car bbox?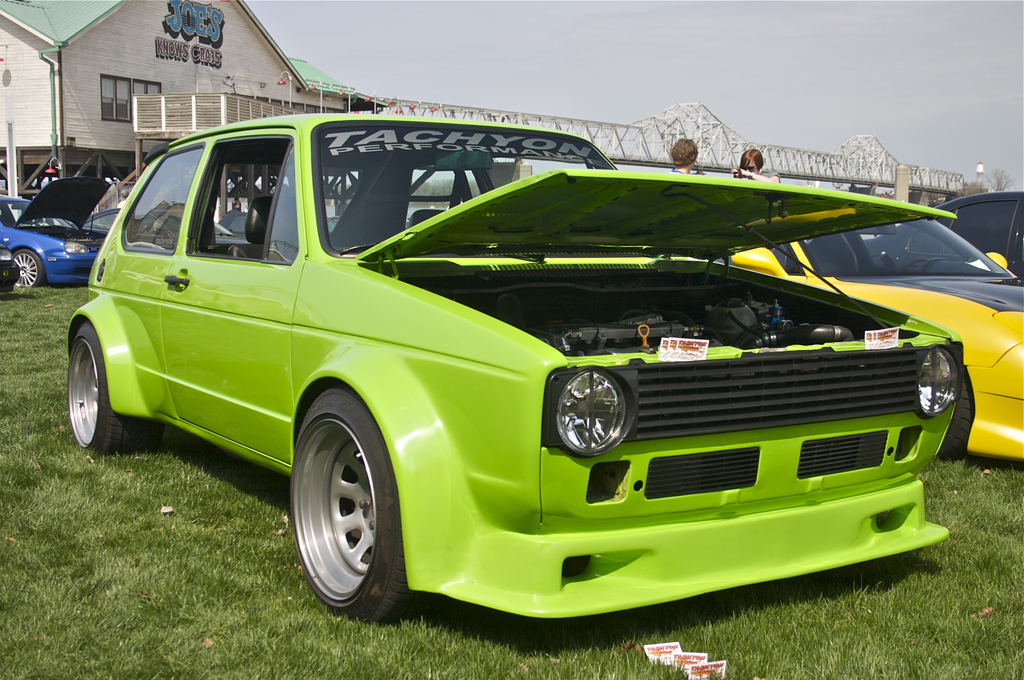
<box>0,176,107,286</box>
